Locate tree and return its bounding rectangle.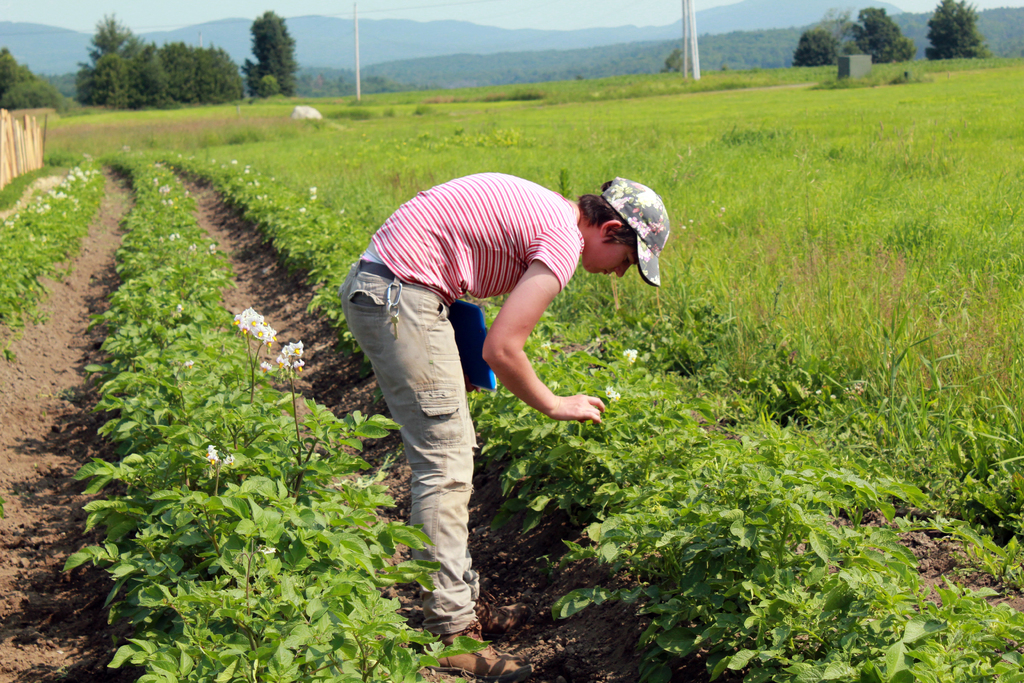
920, 0, 991, 59.
